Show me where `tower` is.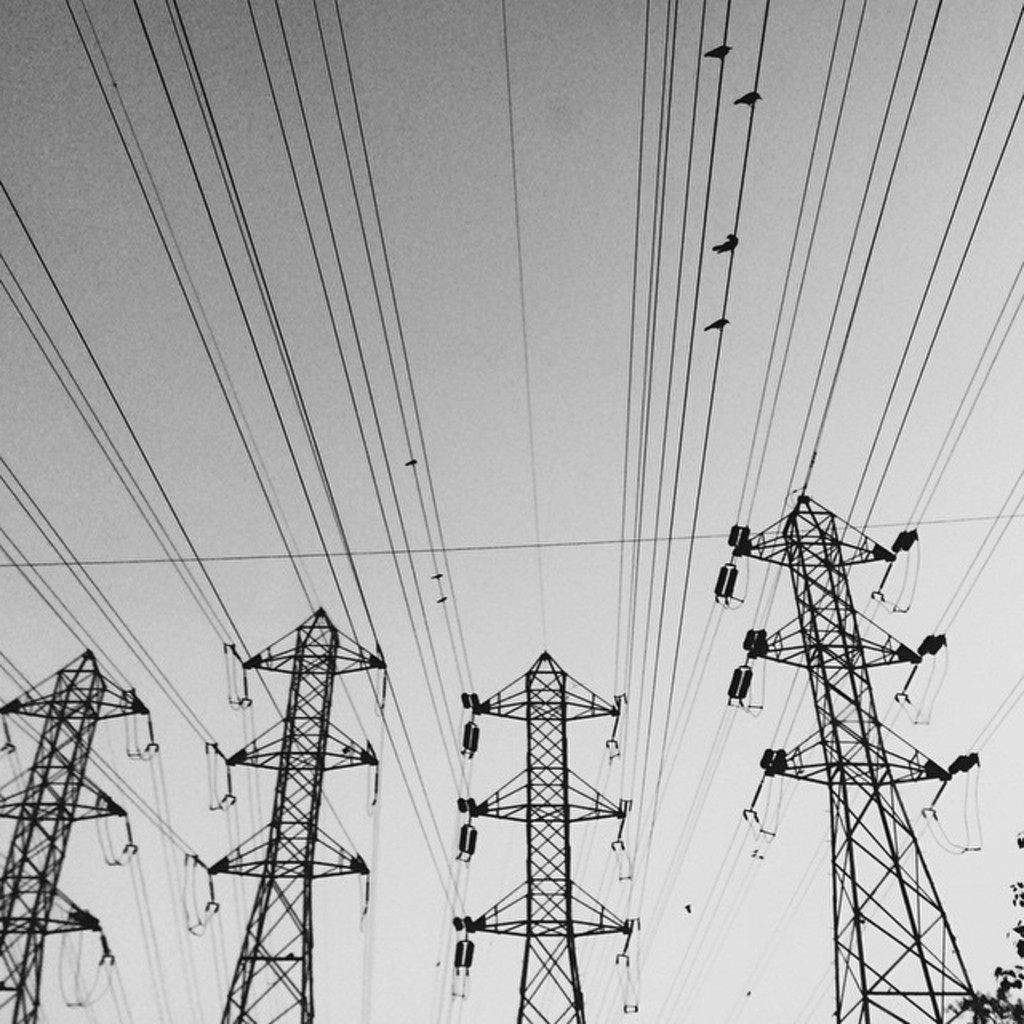
`tower` is at x1=731 y1=486 x2=995 y2=1022.
